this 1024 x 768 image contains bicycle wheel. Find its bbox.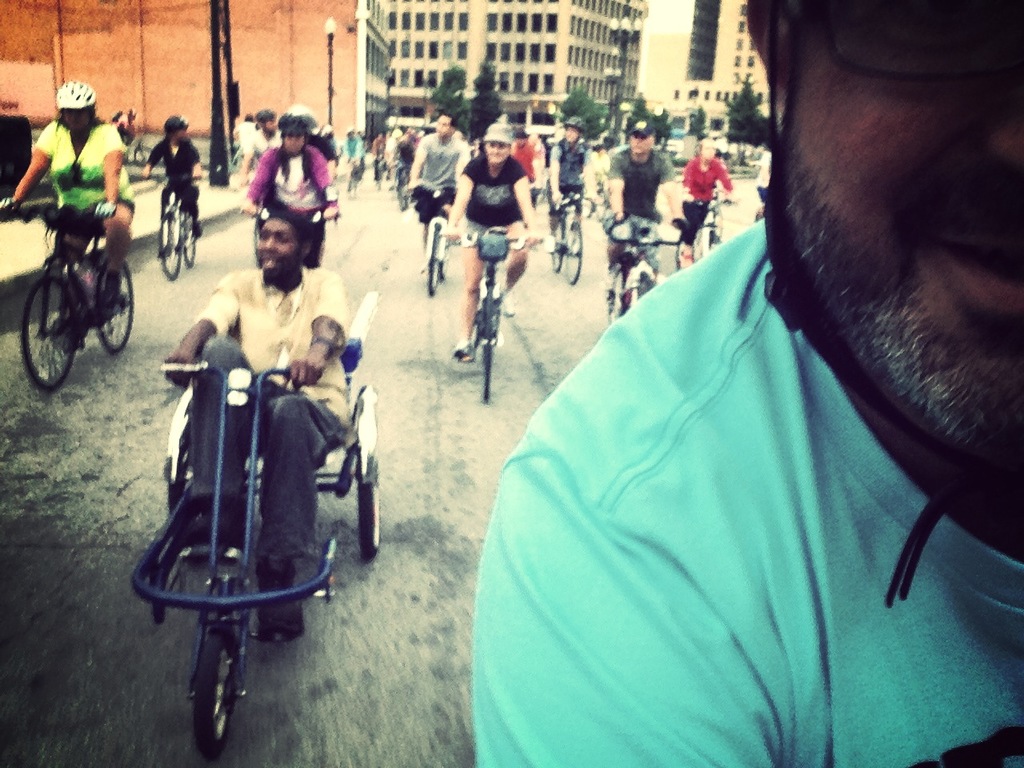
191,618,242,757.
